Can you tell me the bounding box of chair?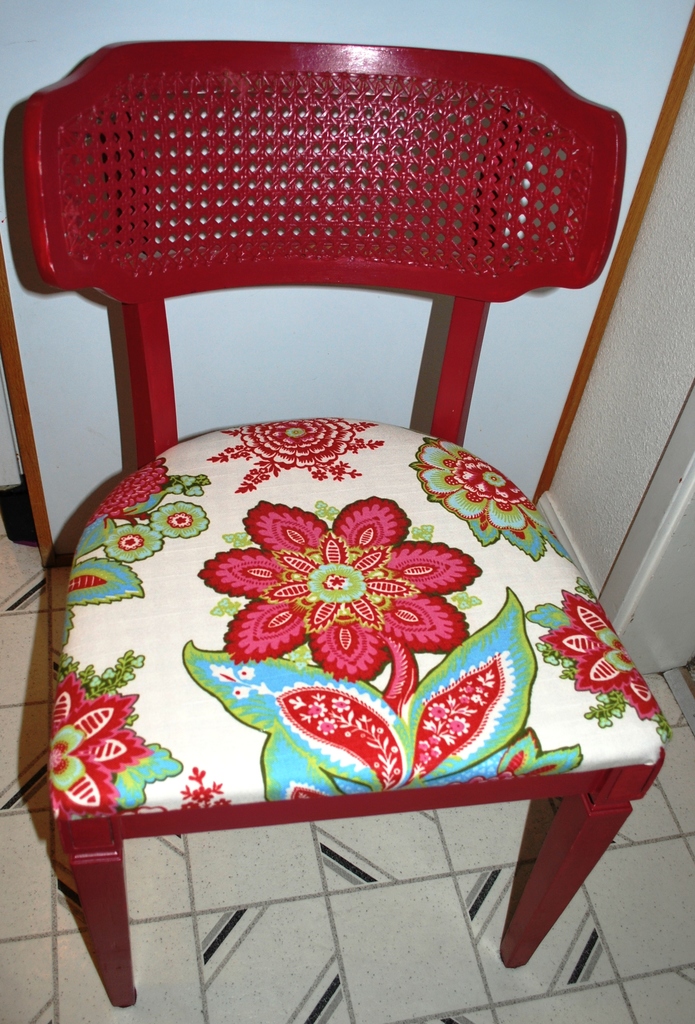
select_region(0, 13, 694, 1023).
